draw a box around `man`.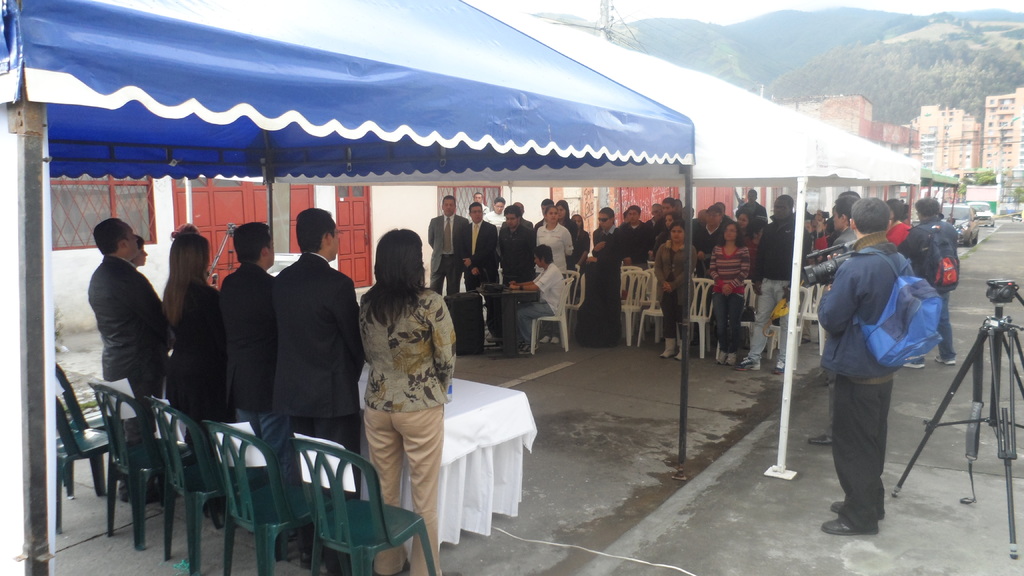
left=265, top=210, right=367, bottom=566.
